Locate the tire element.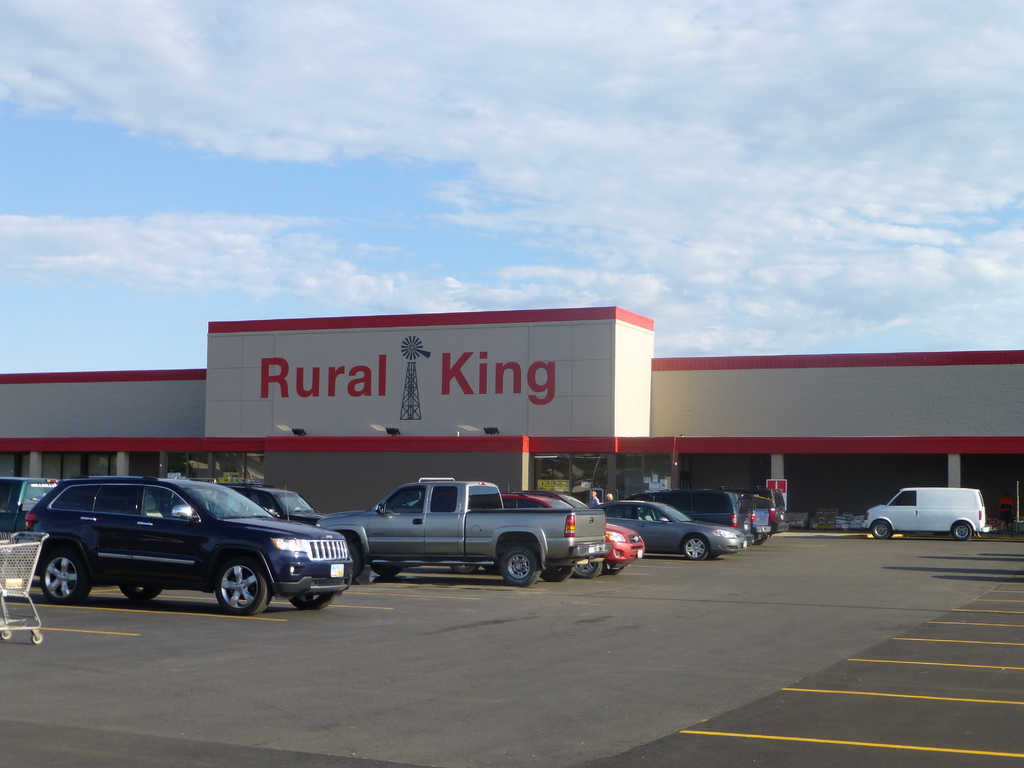
Element bbox: 573,564,602,577.
